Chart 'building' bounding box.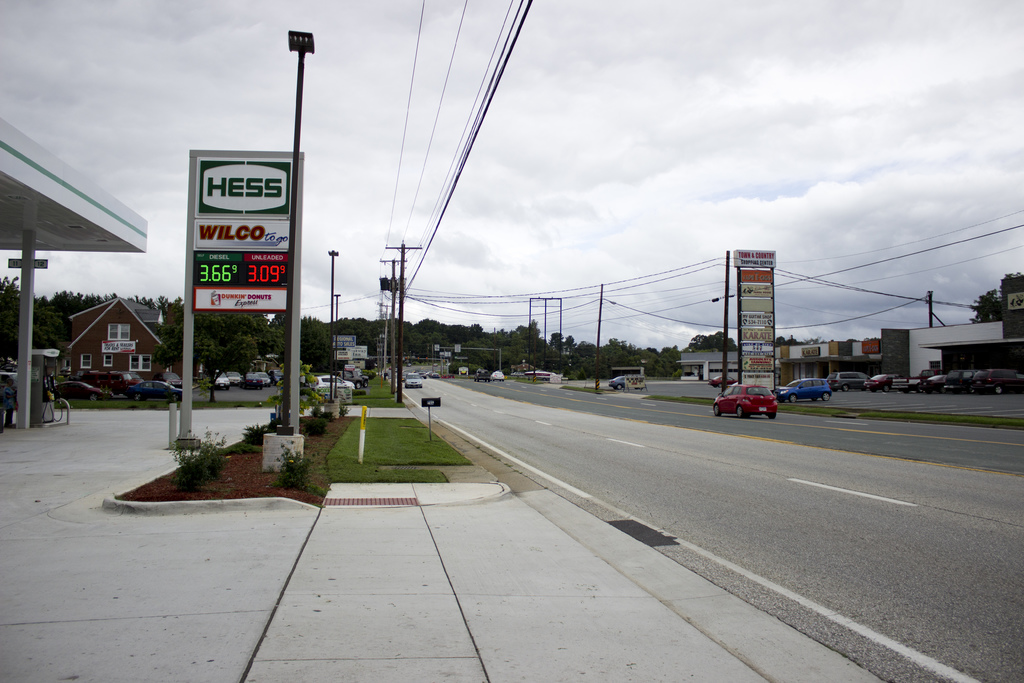
Charted: x1=681, y1=338, x2=877, y2=387.
